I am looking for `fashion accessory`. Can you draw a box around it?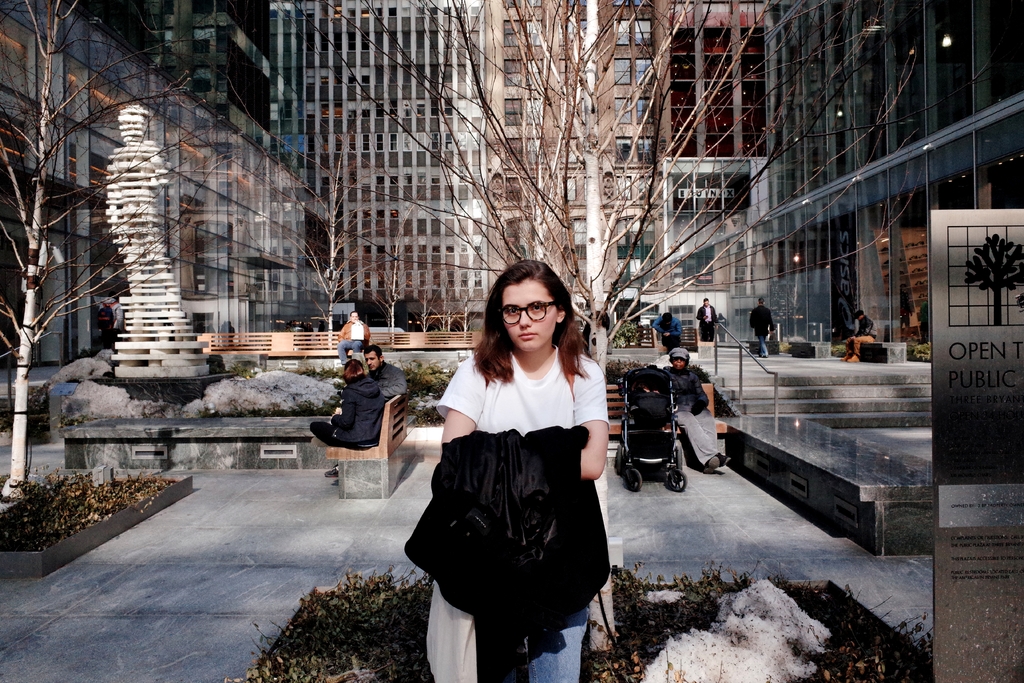
Sure, the bounding box is [left=850, top=356, right=861, bottom=362].
